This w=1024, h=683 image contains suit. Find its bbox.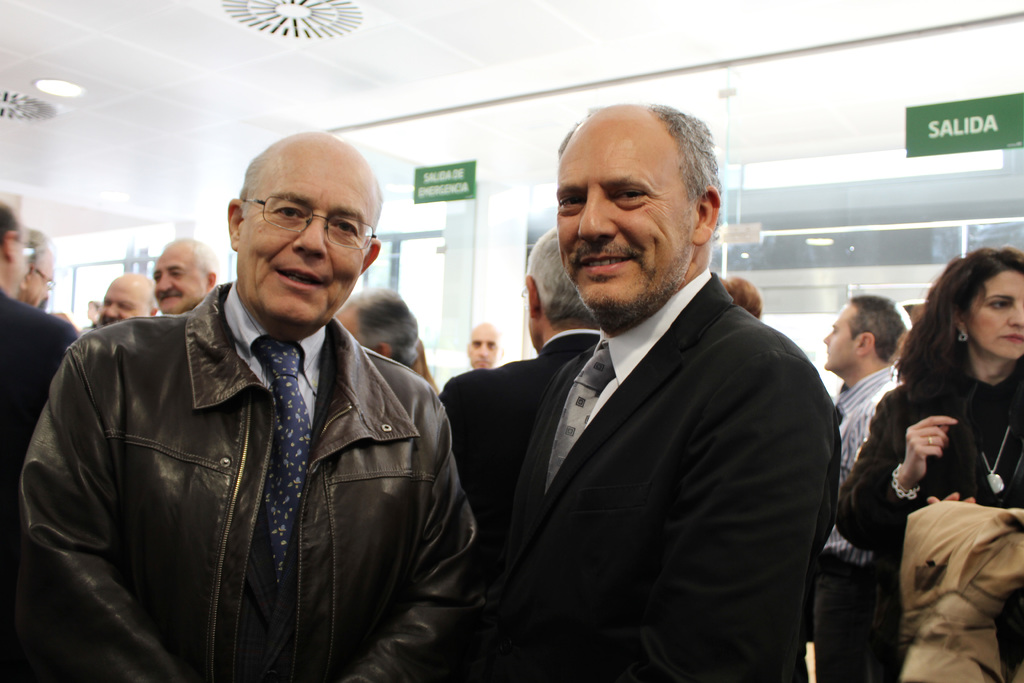
rect(0, 287, 77, 682).
